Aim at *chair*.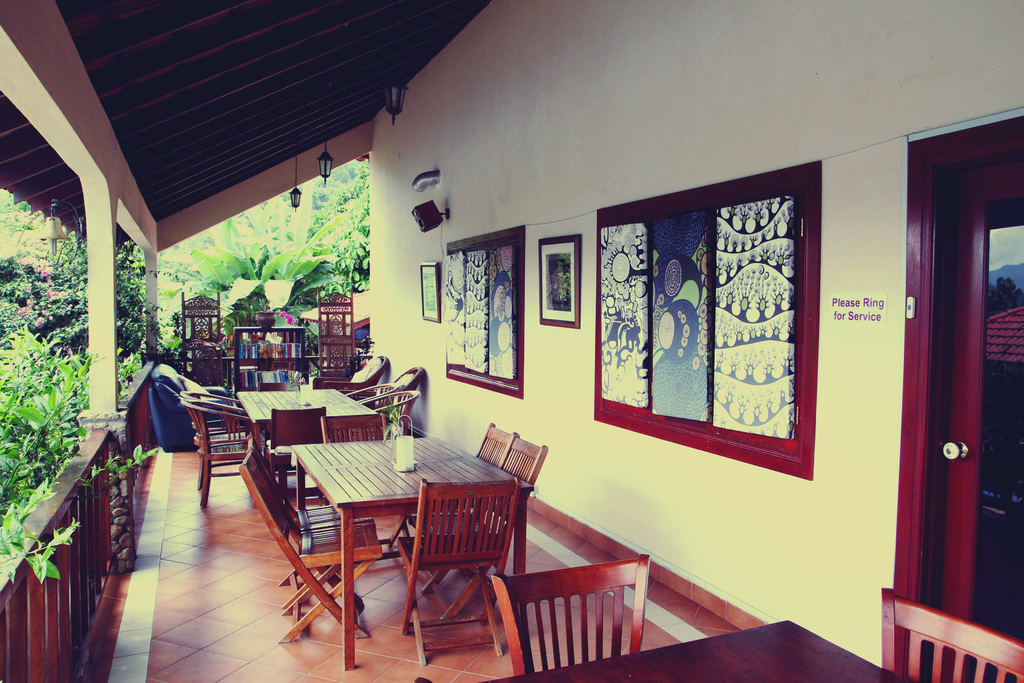
Aimed at 148:364:240:453.
